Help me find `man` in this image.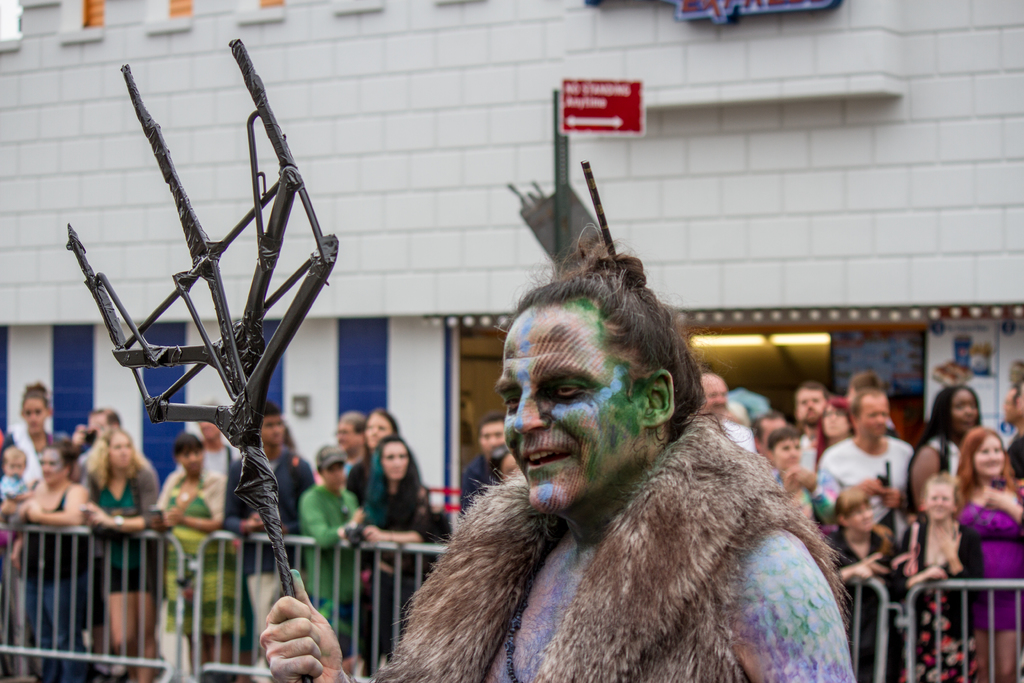
Found it: left=815, top=383, right=922, bottom=557.
